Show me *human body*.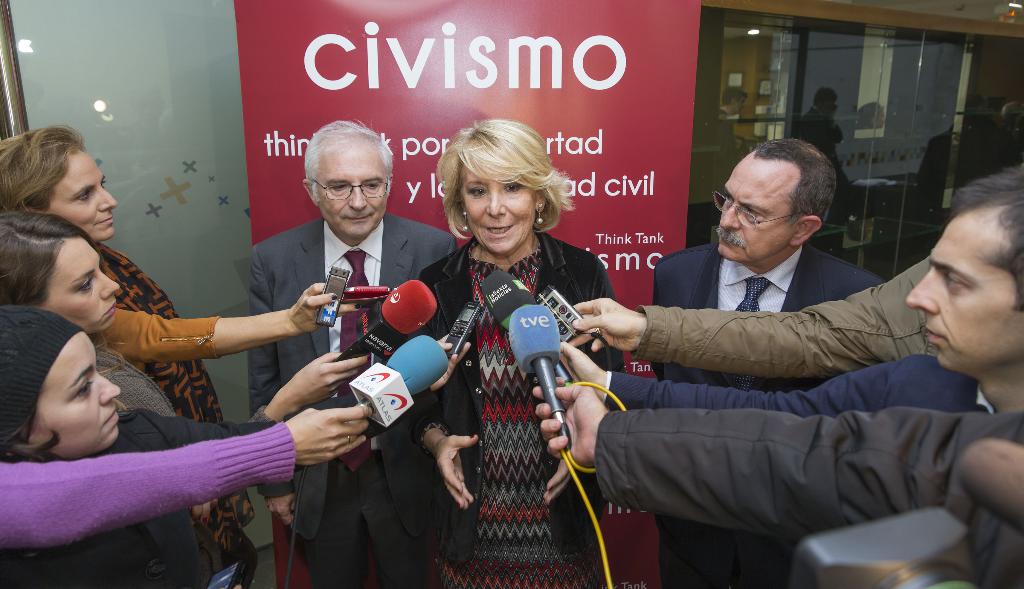
*human body* is here: (left=395, top=118, right=630, bottom=588).
